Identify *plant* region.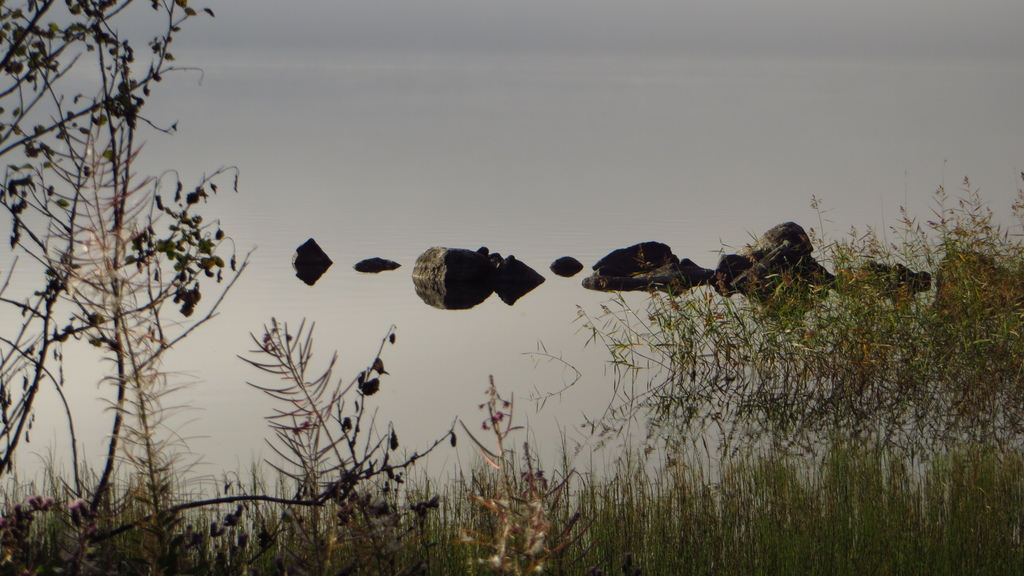
Region: 0:0:458:575.
